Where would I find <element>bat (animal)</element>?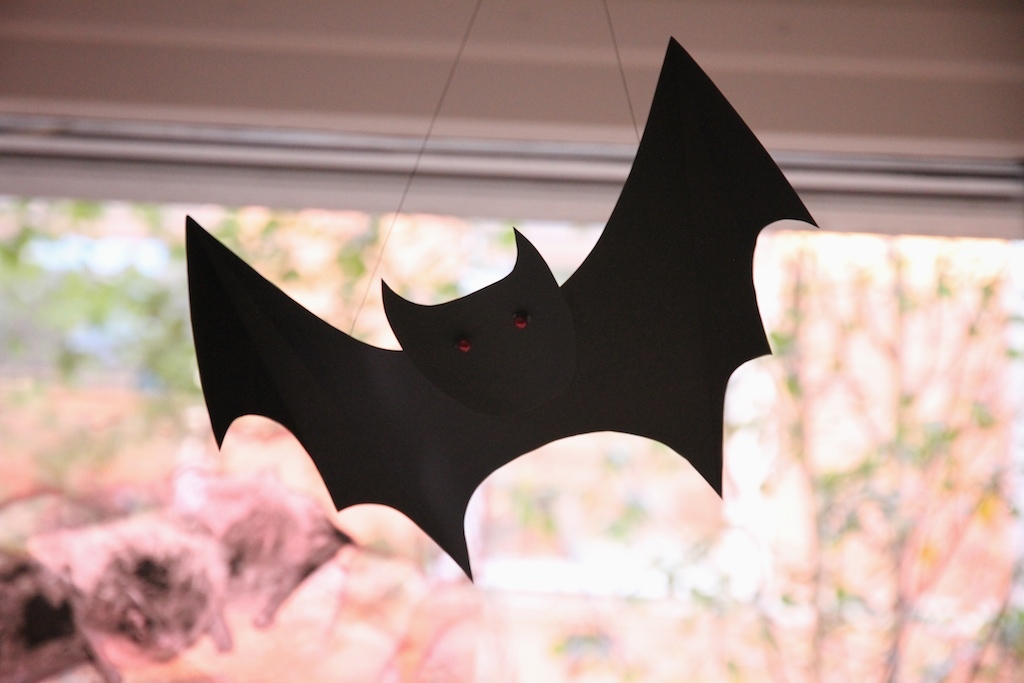
At Rect(185, 36, 822, 586).
